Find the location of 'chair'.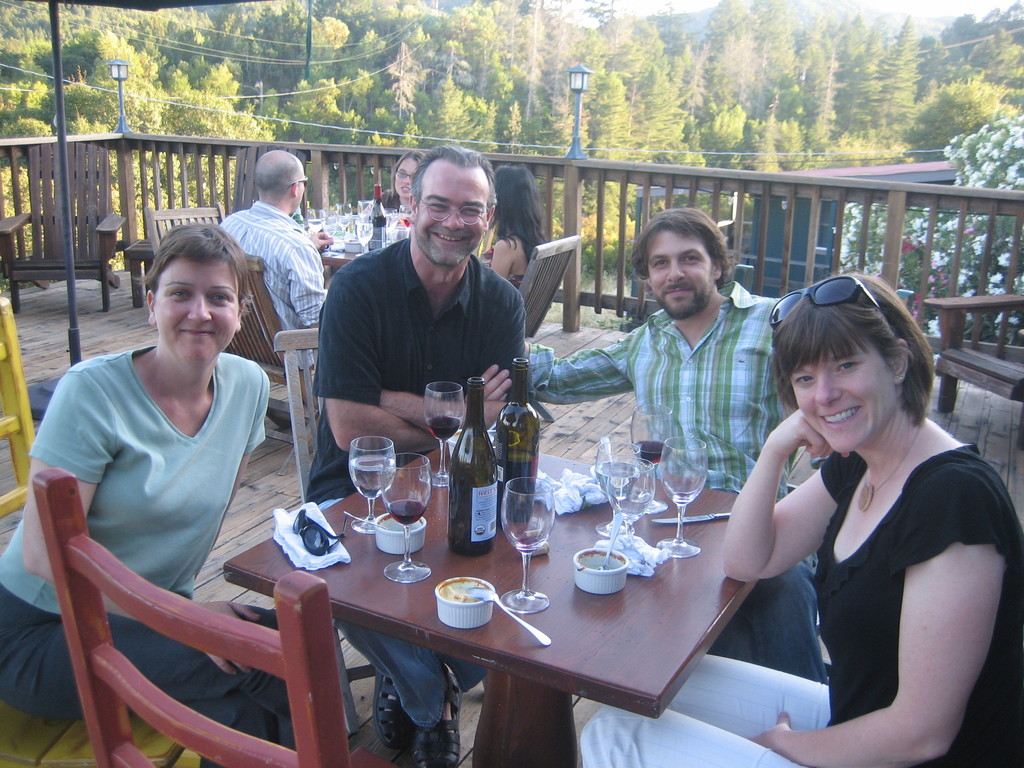
Location: BBox(0, 138, 123, 311).
